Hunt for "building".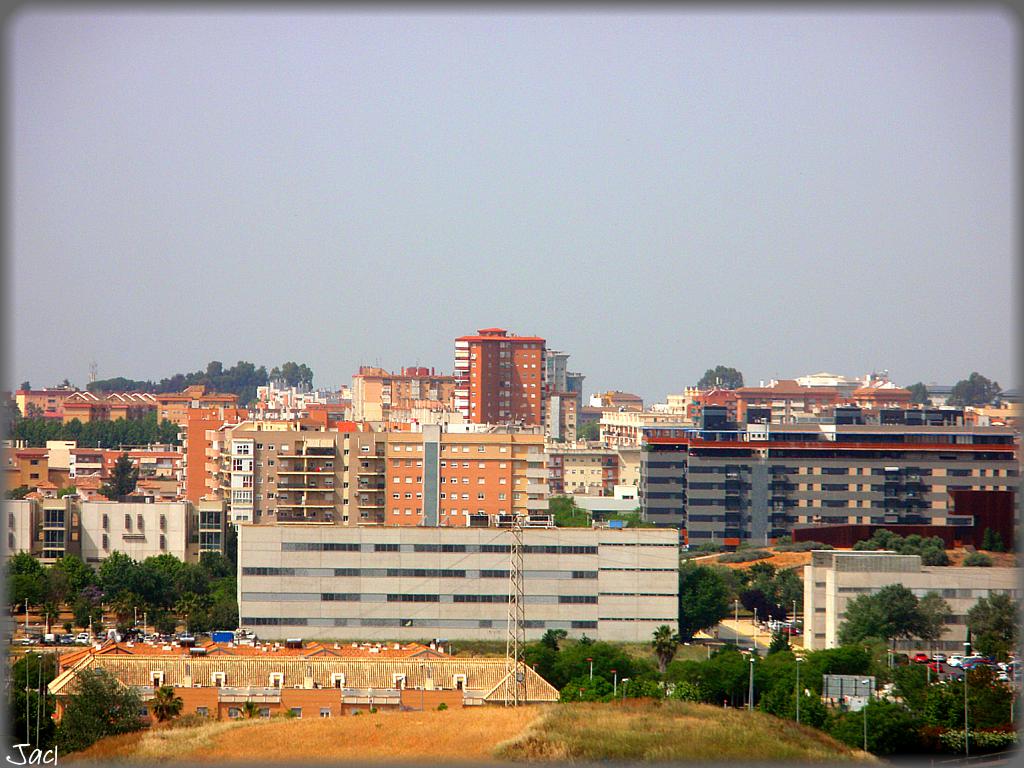
Hunted down at locate(377, 420, 542, 524).
